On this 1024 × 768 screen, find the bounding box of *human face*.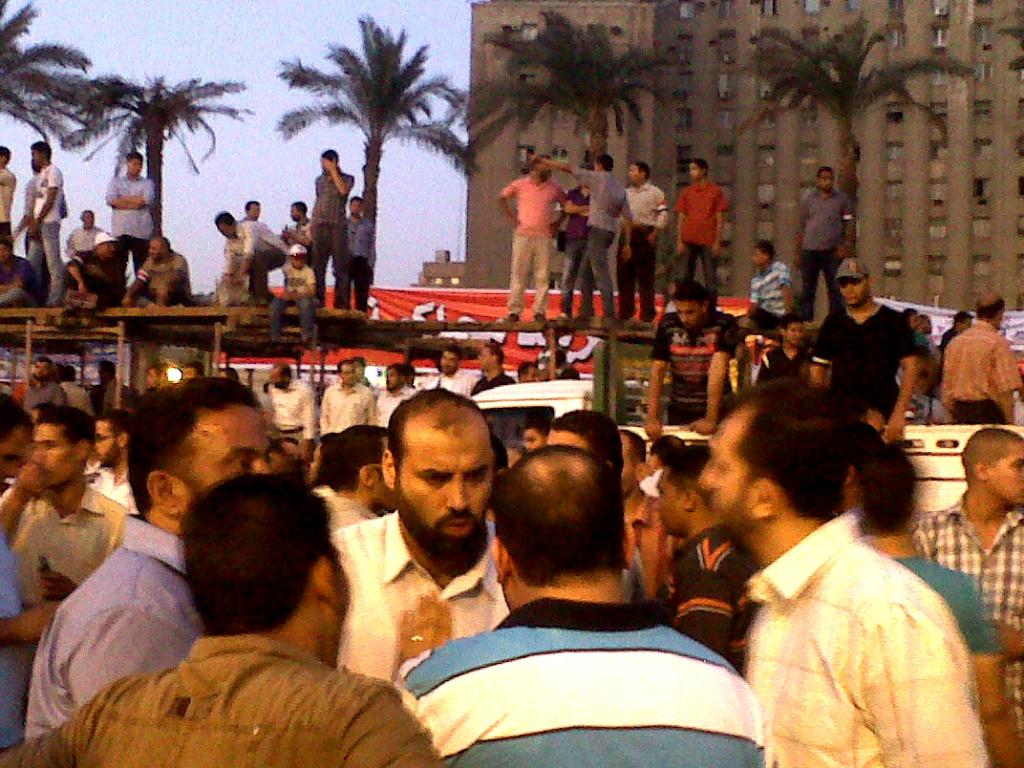
Bounding box: Rect(551, 424, 594, 459).
